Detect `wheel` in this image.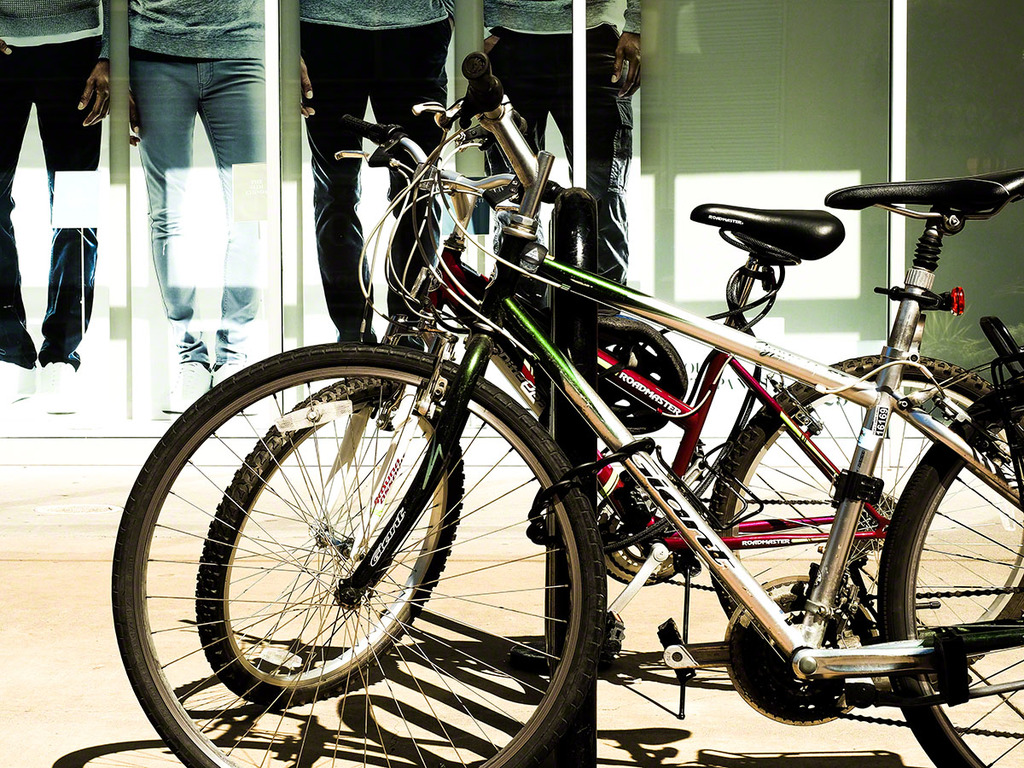
Detection: [x1=876, y1=408, x2=1023, y2=767].
